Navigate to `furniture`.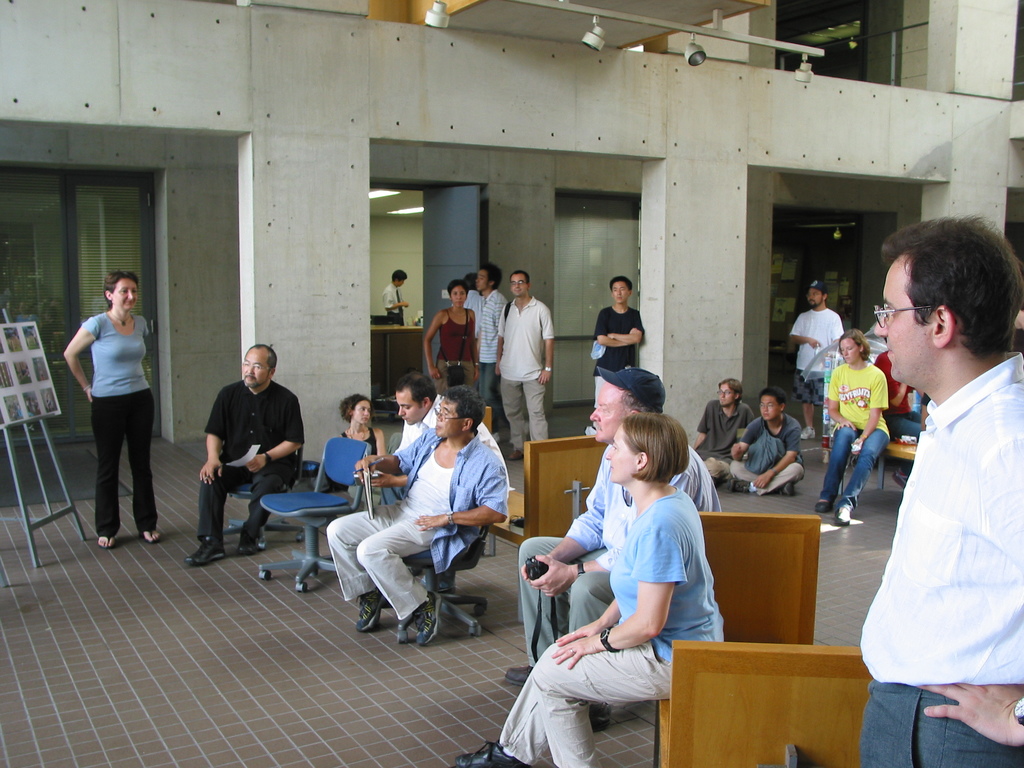
Navigation target: locate(880, 441, 917, 492).
